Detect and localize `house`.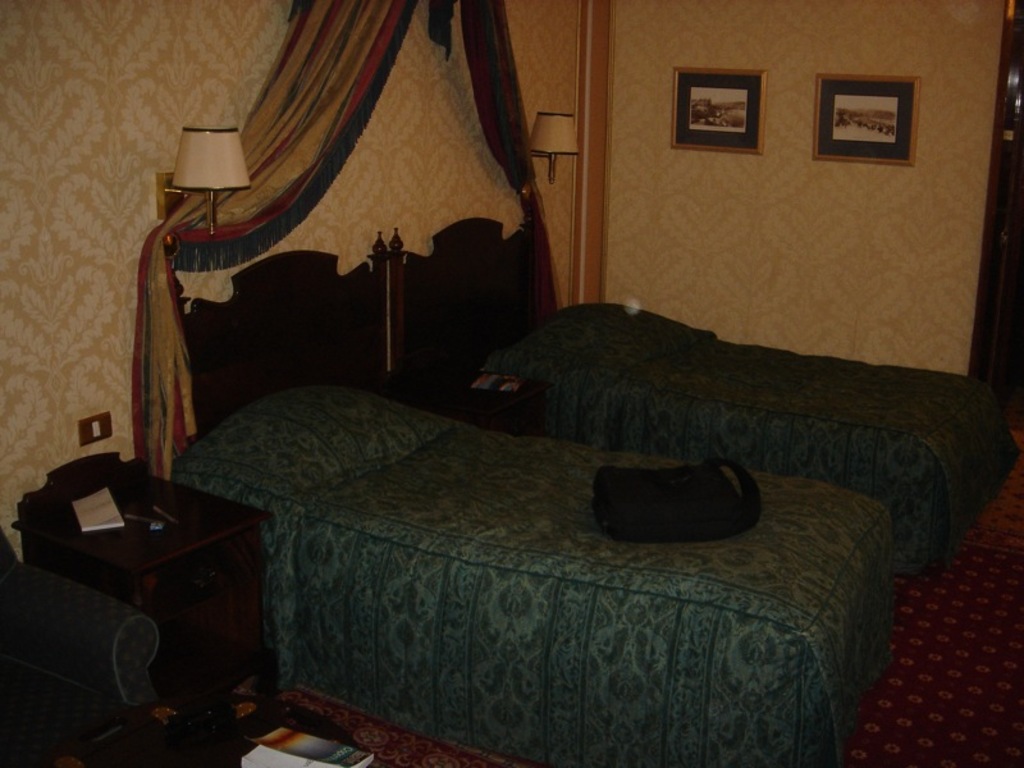
Localized at (0, 0, 1023, 767).
